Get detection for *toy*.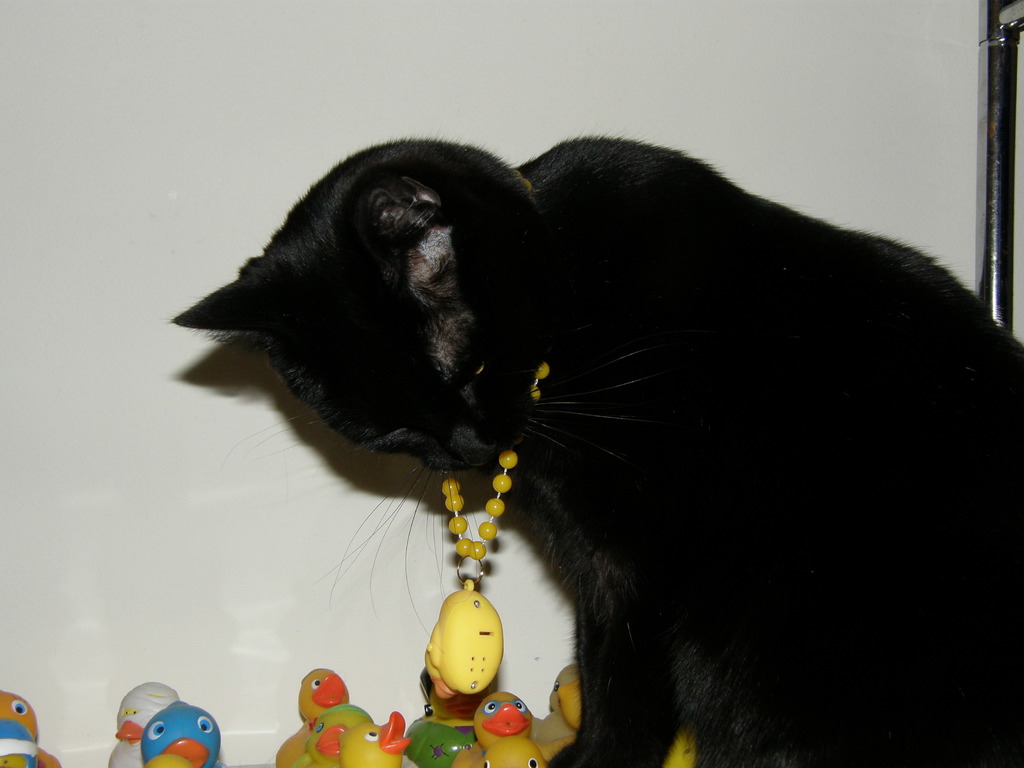
Detection: 146 701 221 767.
